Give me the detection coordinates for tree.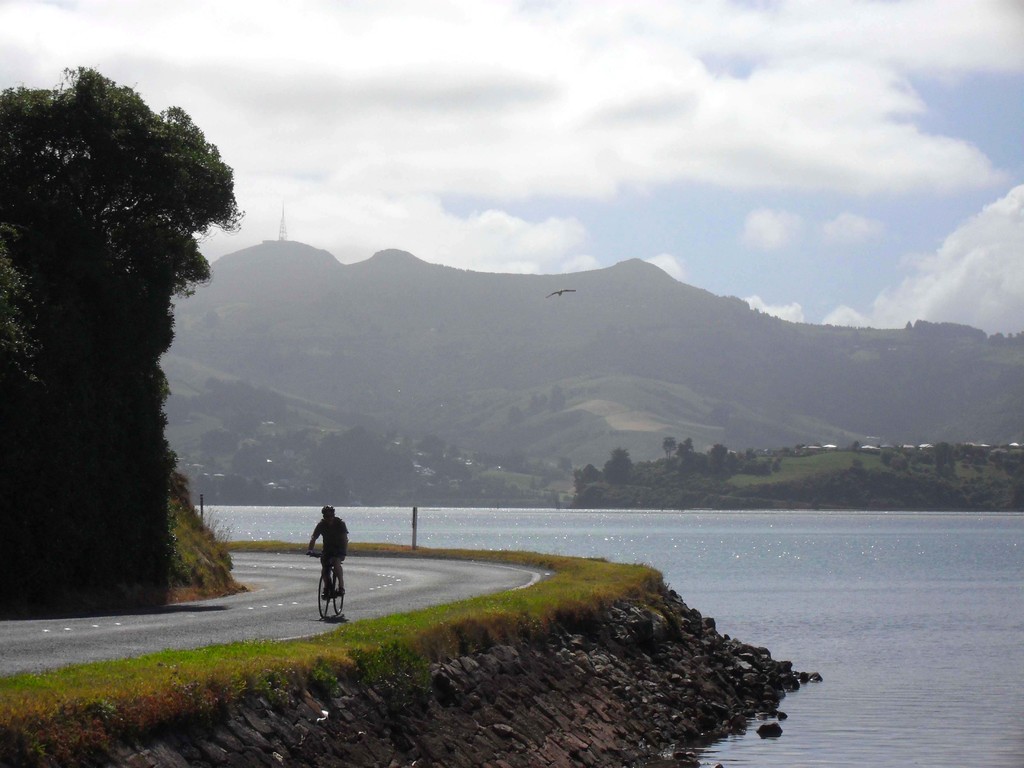
detection(852, 459, 863, 472).
